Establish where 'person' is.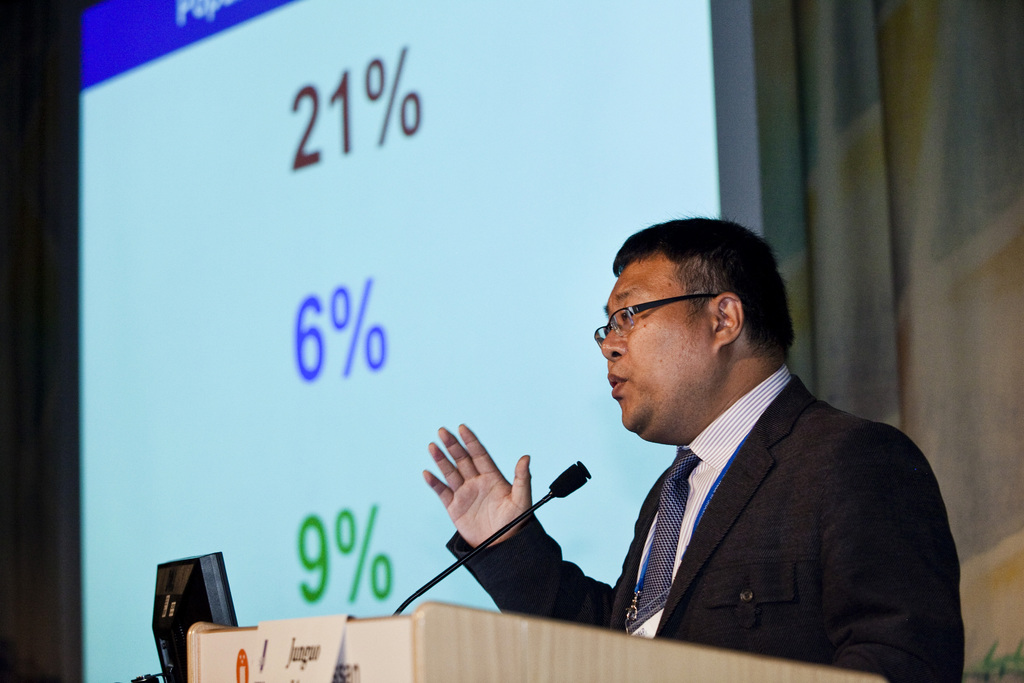
Established at BBox(424, 217, 964, 682).
